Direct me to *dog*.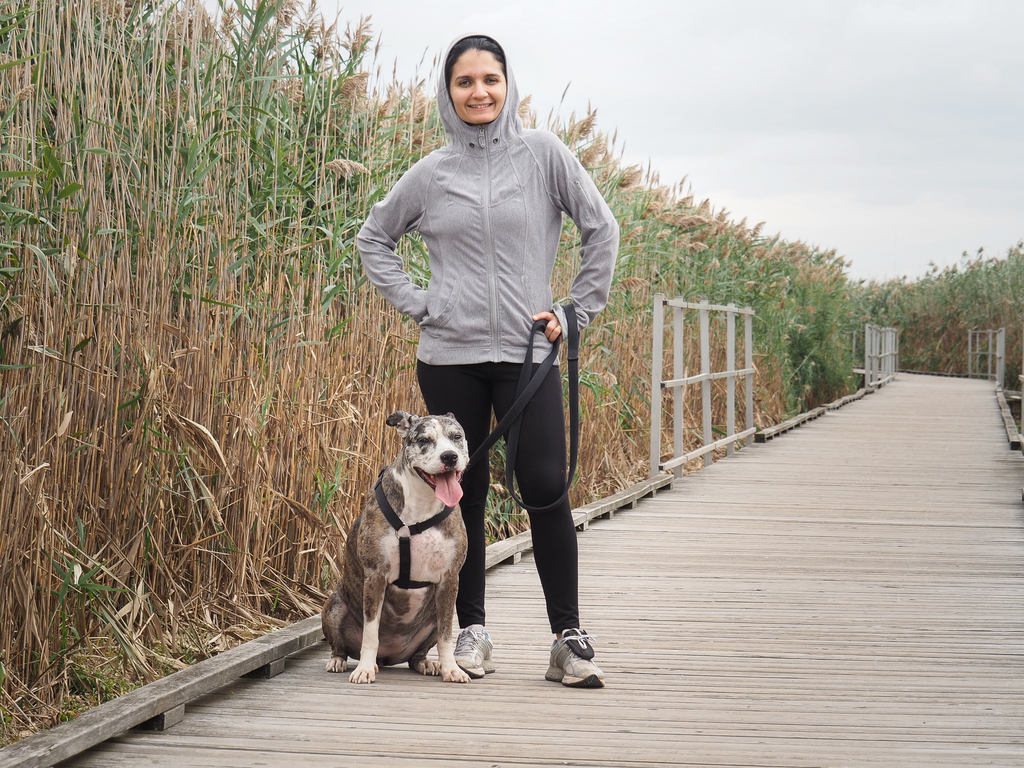
Direction: select_region(321, 409, 472, 687).
